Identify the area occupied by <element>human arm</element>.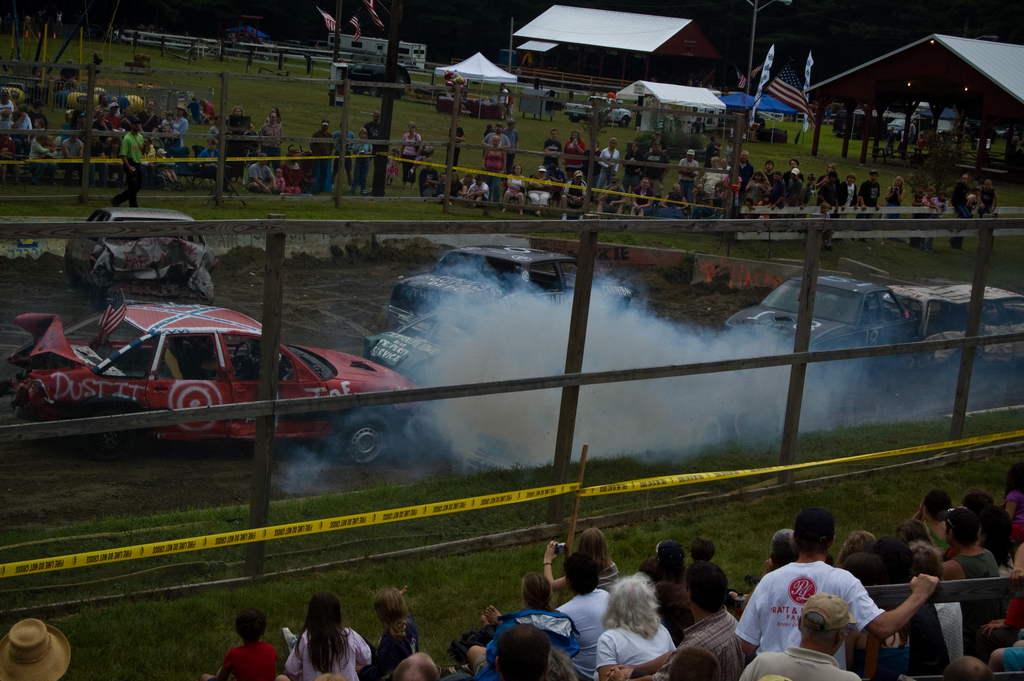
Area: box(734, 578, 764, 663).
